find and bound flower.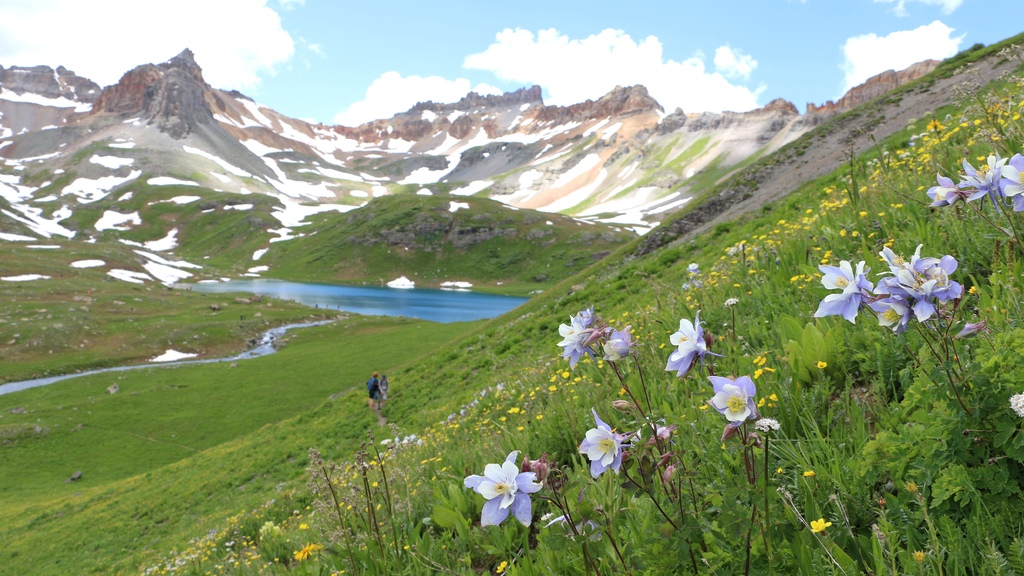
Bound: (559, 304, 596, 364).
